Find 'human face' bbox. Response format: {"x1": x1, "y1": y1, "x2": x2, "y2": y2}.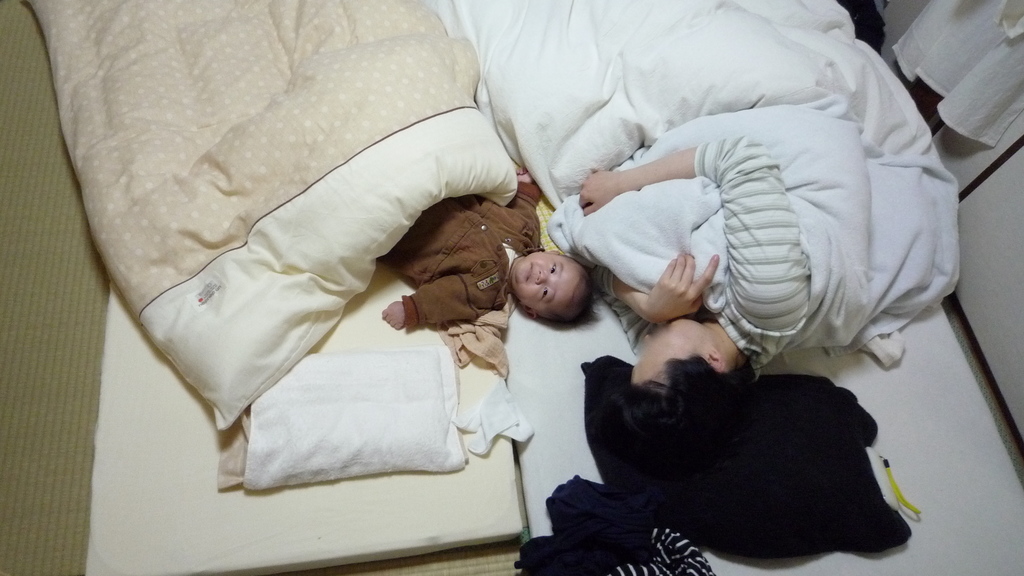
{"x1": 630, "y1": 317, "x2": 714, "y2": 385}.
